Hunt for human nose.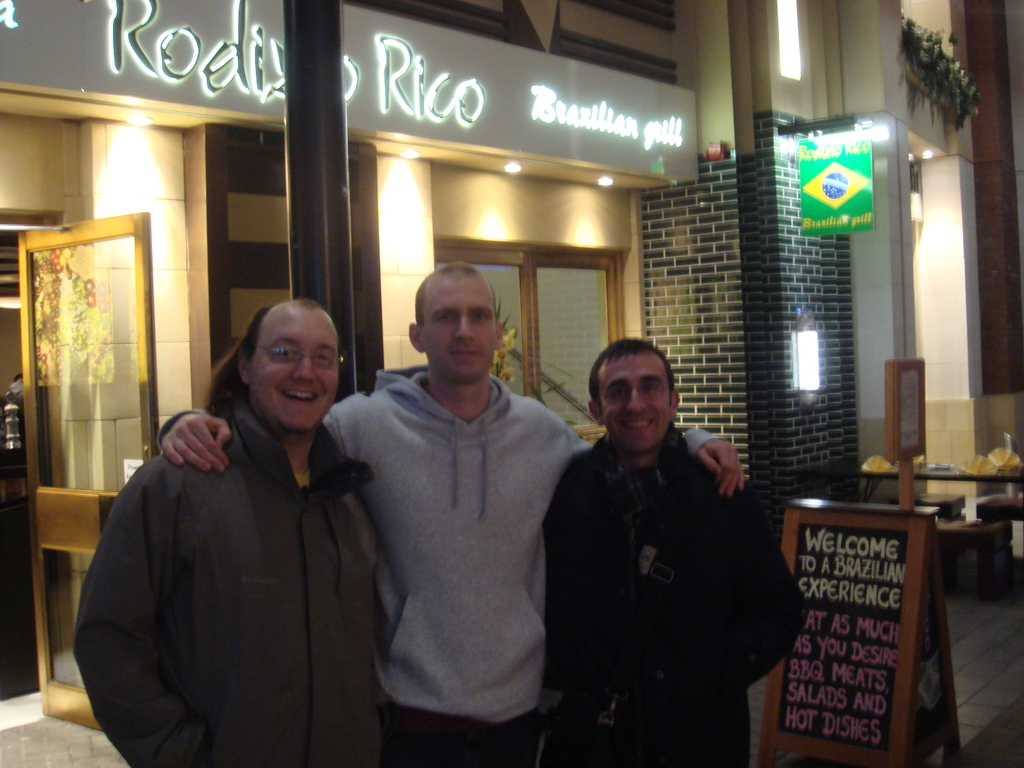
Hunted down at <bbox>623, 393, 651, 415</bbox>.
